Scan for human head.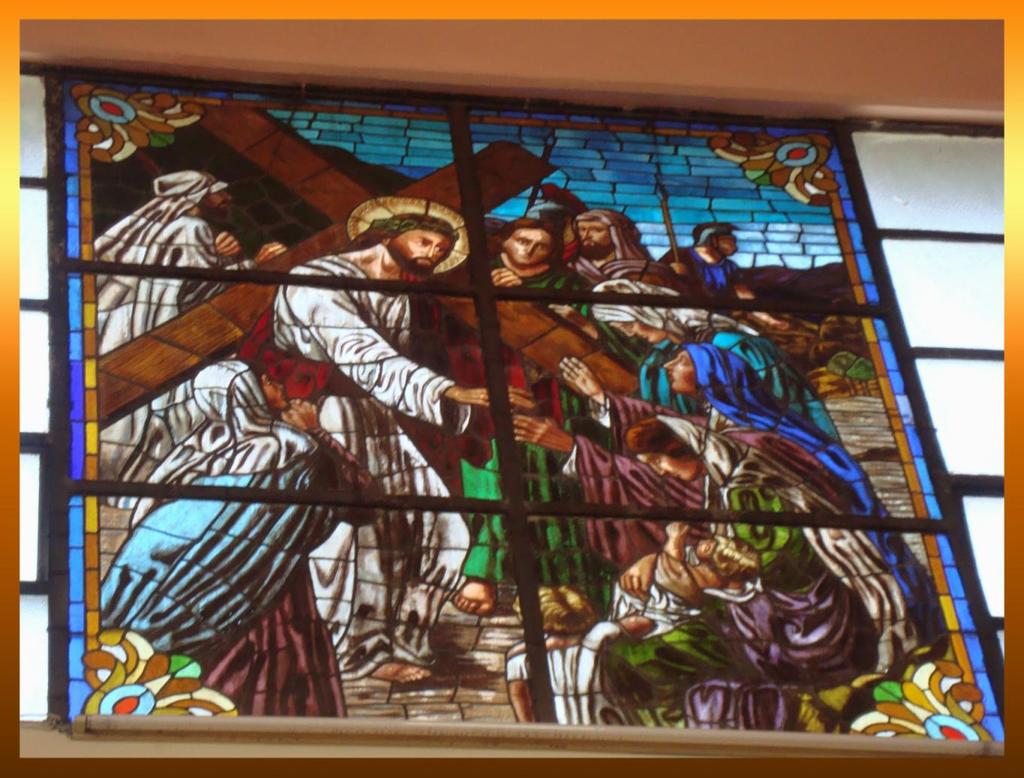
Scan result: locate(589, 281, 684, 340).
